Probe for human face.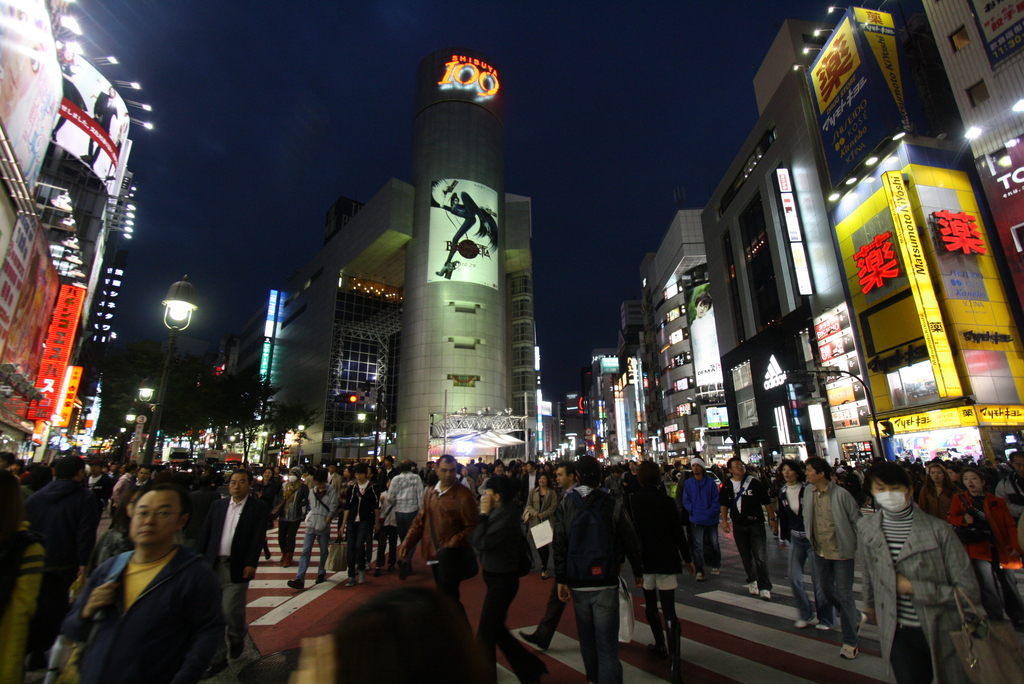
Probe result: select_region(229, 469, 249, 498).
